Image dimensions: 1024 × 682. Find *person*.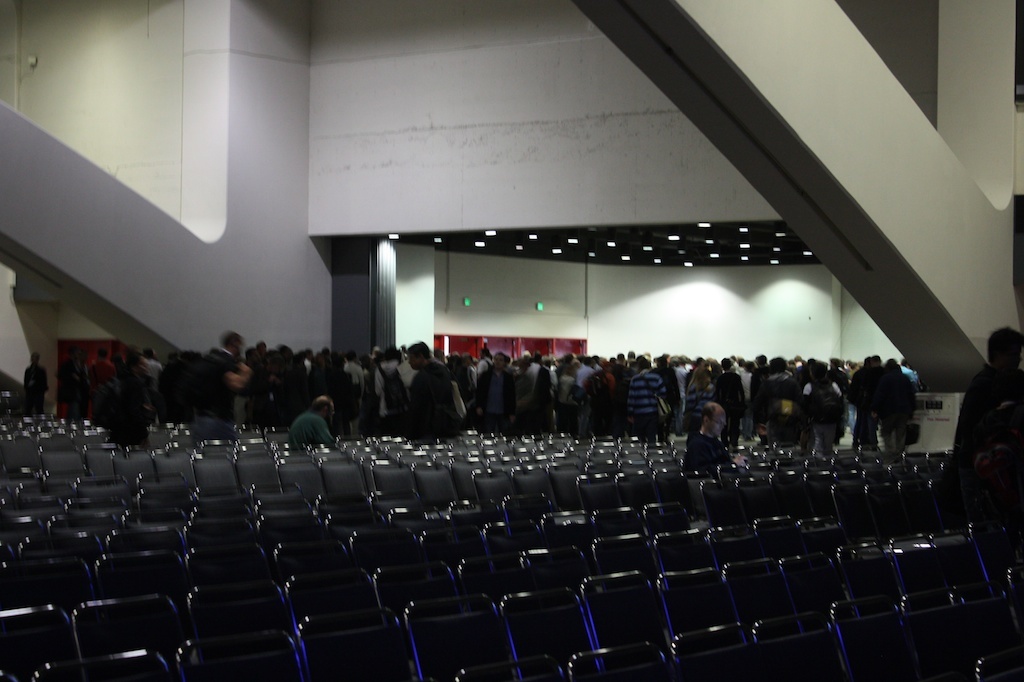
bbox=(953, 321, 1022, 467).
